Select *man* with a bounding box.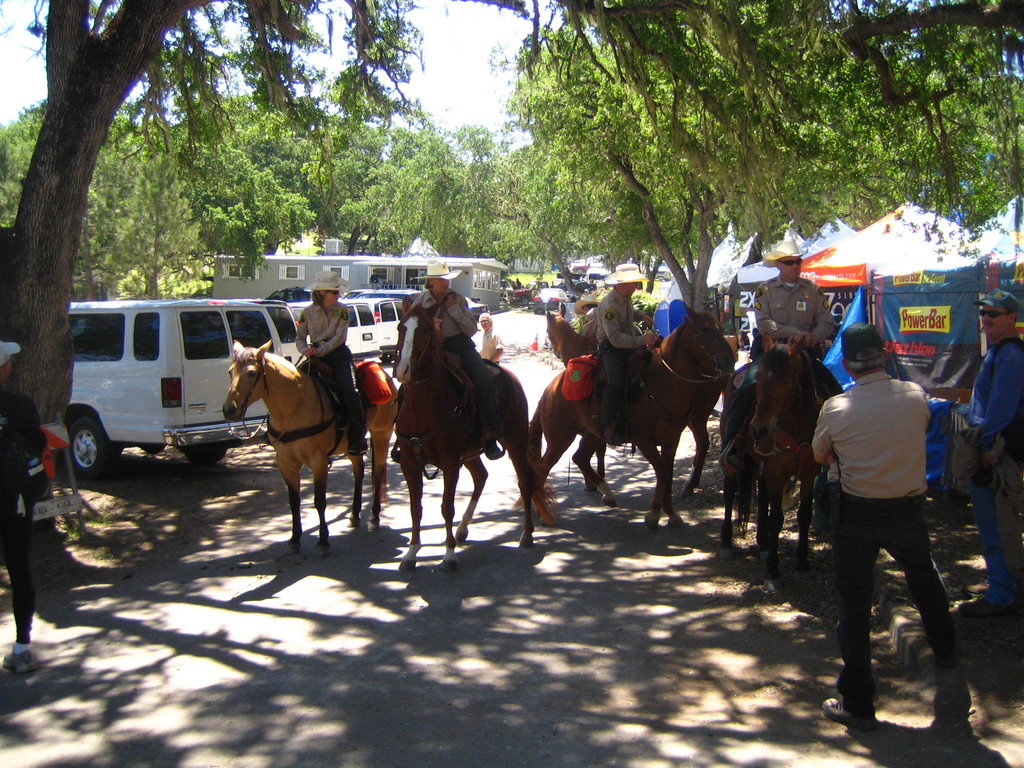
(left=574, top=295, right=596, bottom=341).
